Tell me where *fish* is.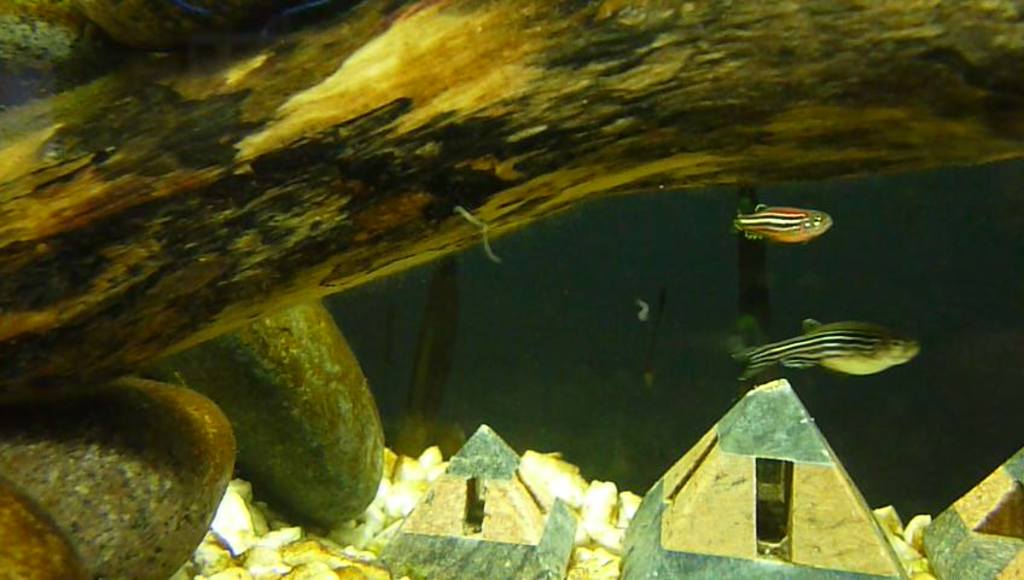
*fish* is at {"left": 737, "top": 303, "right": 932, "bottom": 382}.
